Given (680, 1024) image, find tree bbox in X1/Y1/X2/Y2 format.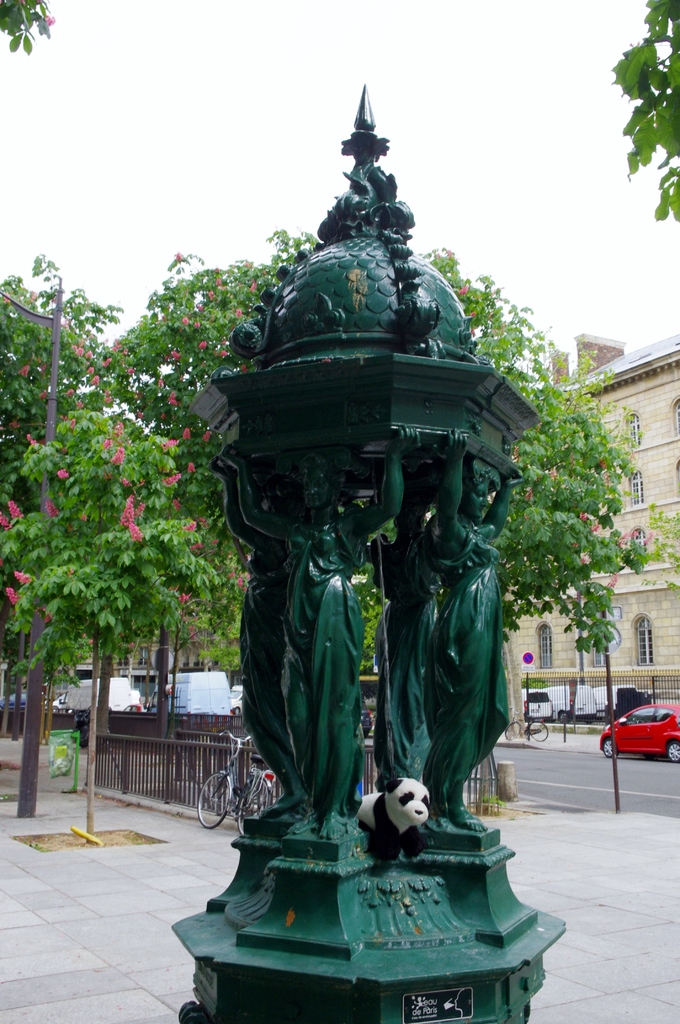
500/621/526/732.
